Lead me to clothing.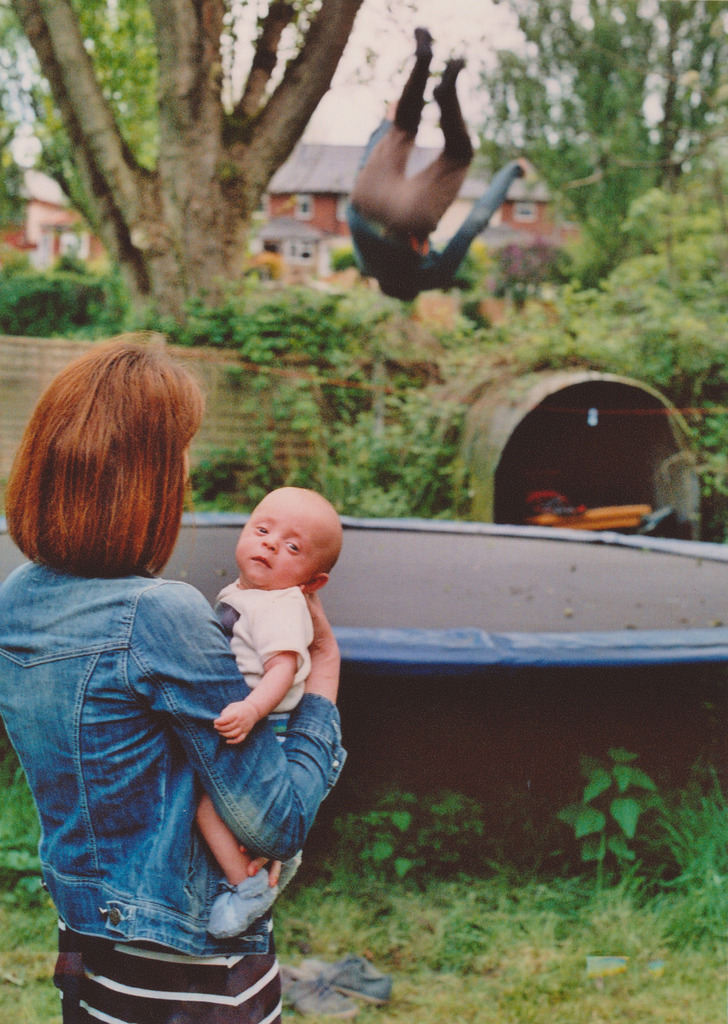
Lead to (x1=203, y1=575, x2=313, y2=738).
